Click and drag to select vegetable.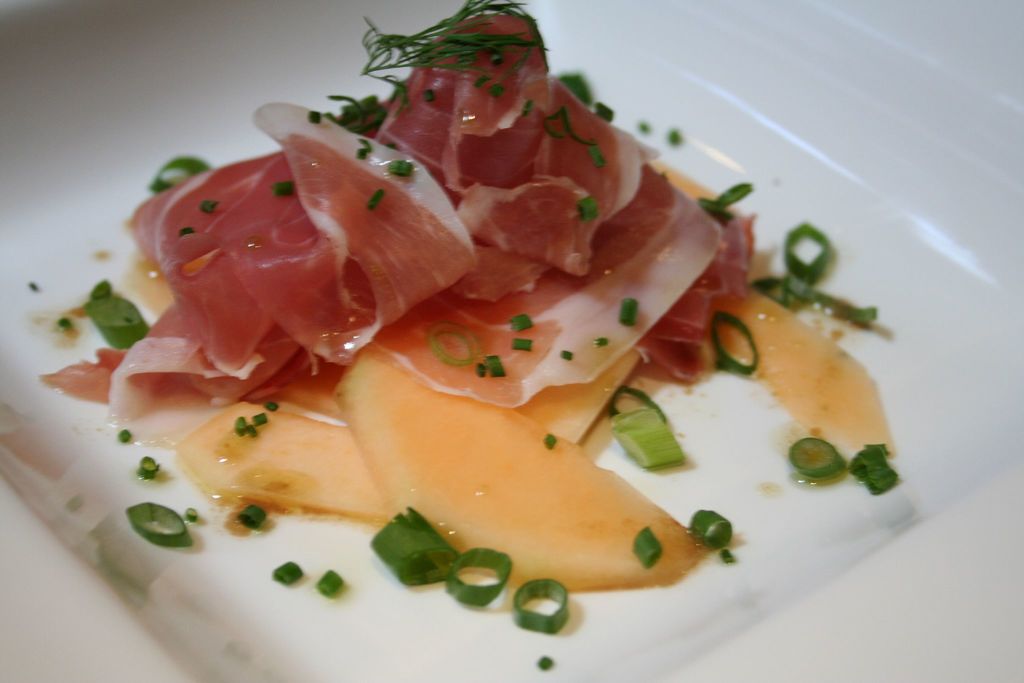
Selection: bbox=(373, 515, 456, 594).
